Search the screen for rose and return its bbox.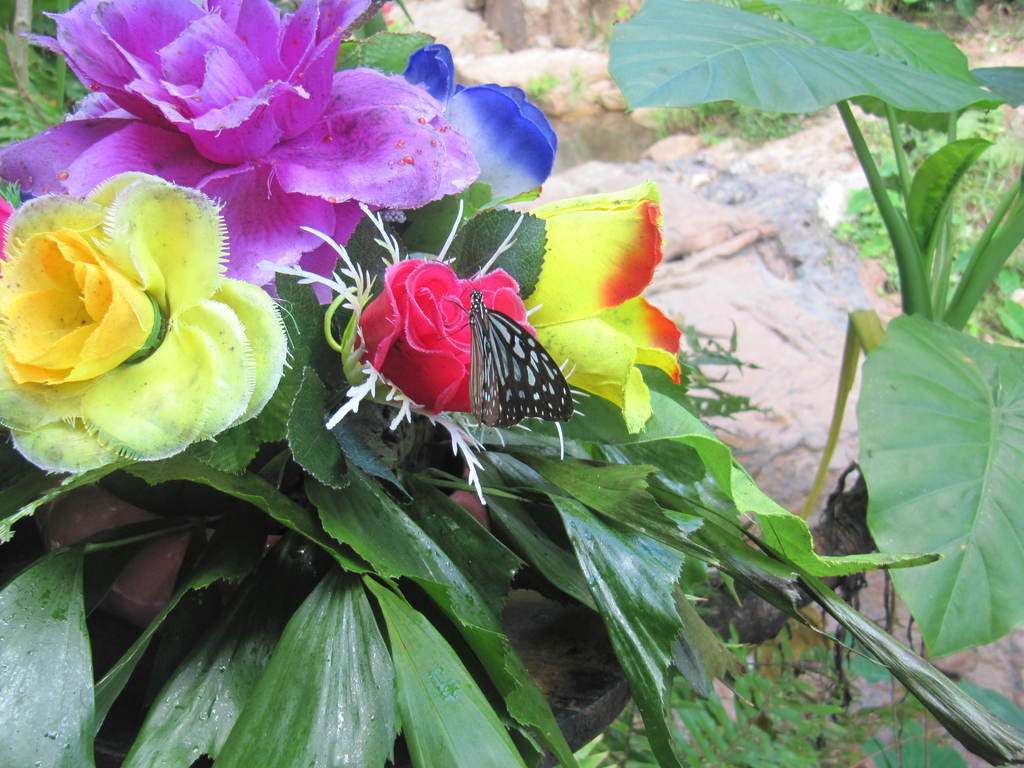
Found: 1/0/476/306.
